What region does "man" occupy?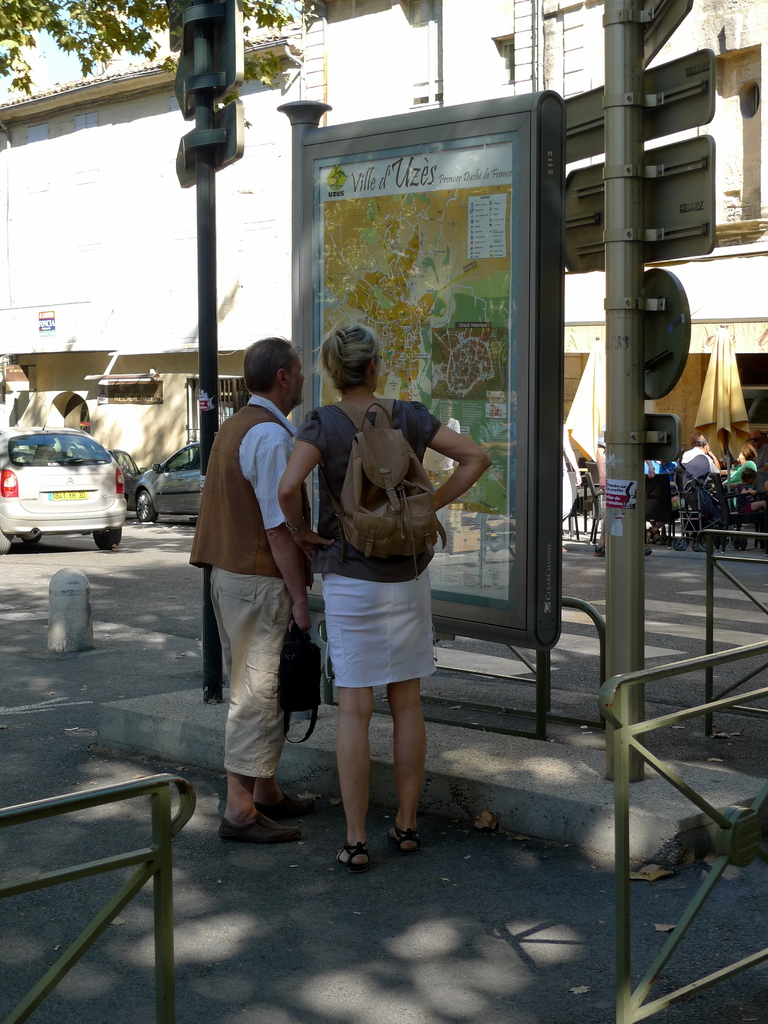
{"left": 189, "top": 317, "right": 324, "bottom": 849}.
